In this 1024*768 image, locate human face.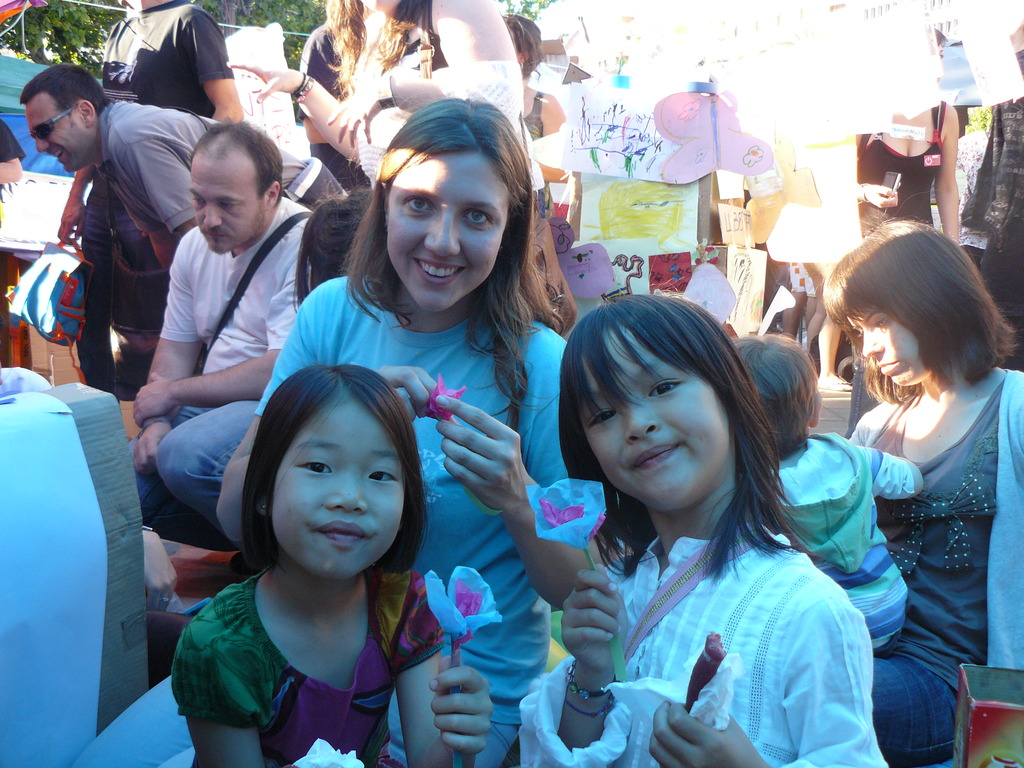
Bounding box: box=[575, 326, 729, 505].
